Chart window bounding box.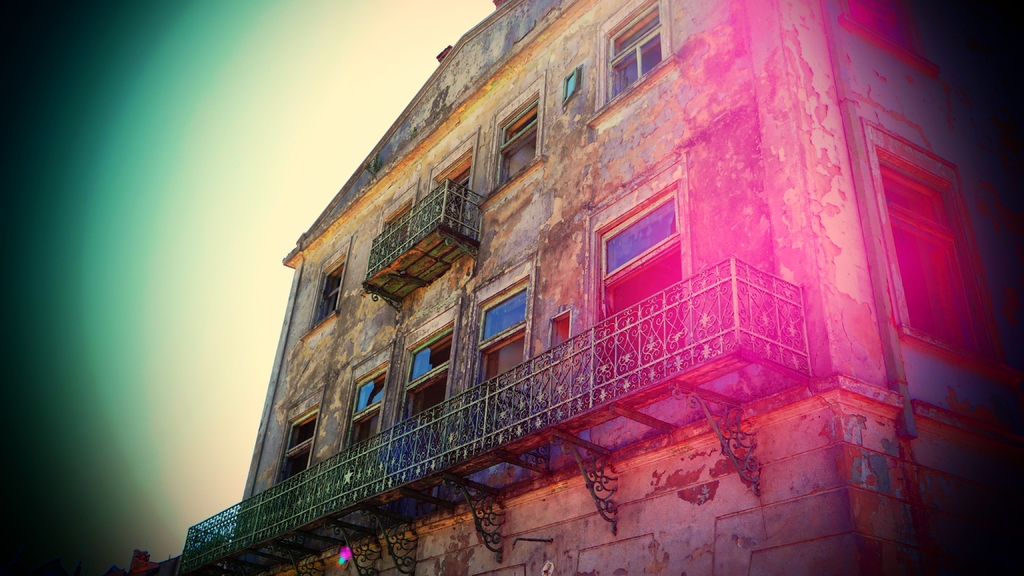
Charted: box(332, 335, 398, 507).
